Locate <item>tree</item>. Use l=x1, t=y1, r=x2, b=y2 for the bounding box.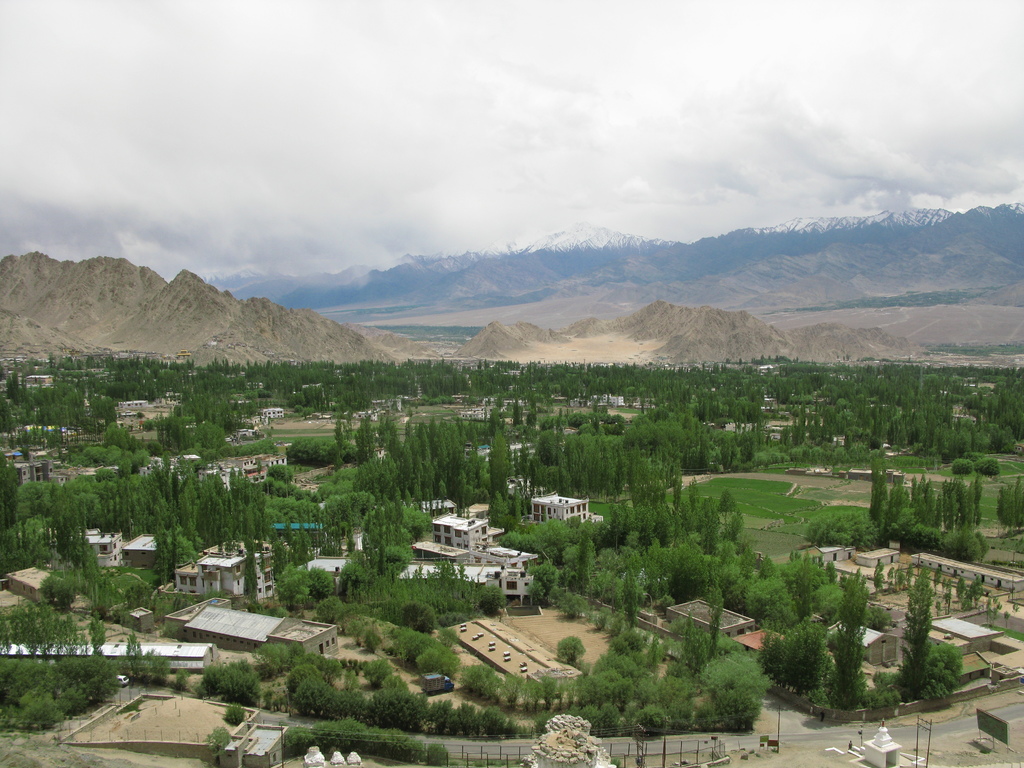
l=908, t=572, r=940, b=704.
